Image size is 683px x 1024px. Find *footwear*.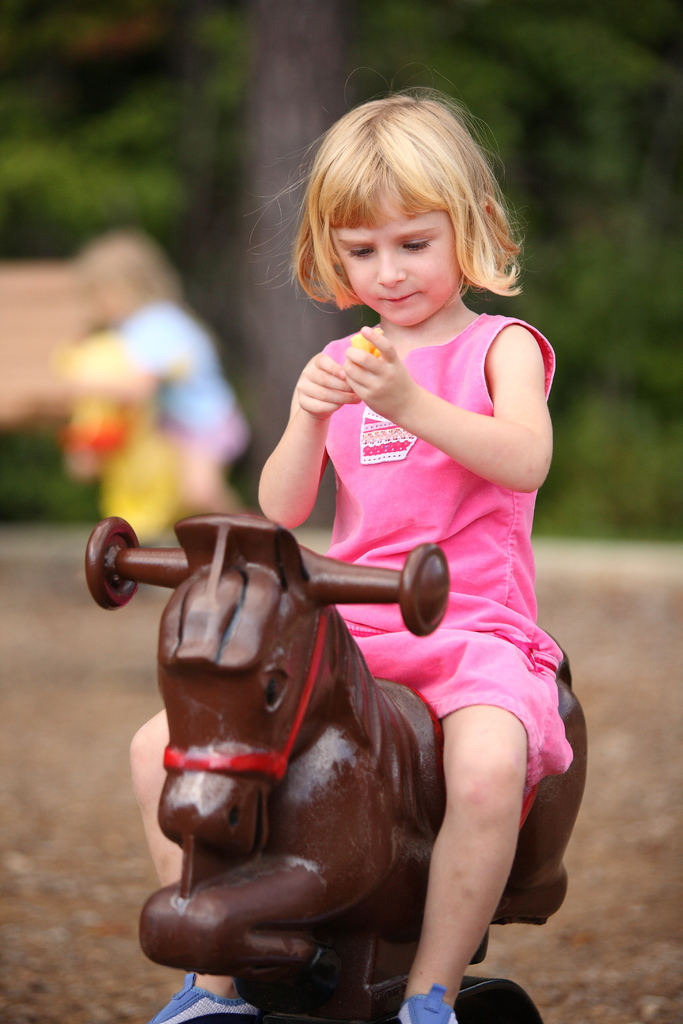
box(139, 970, 263, 1023).
